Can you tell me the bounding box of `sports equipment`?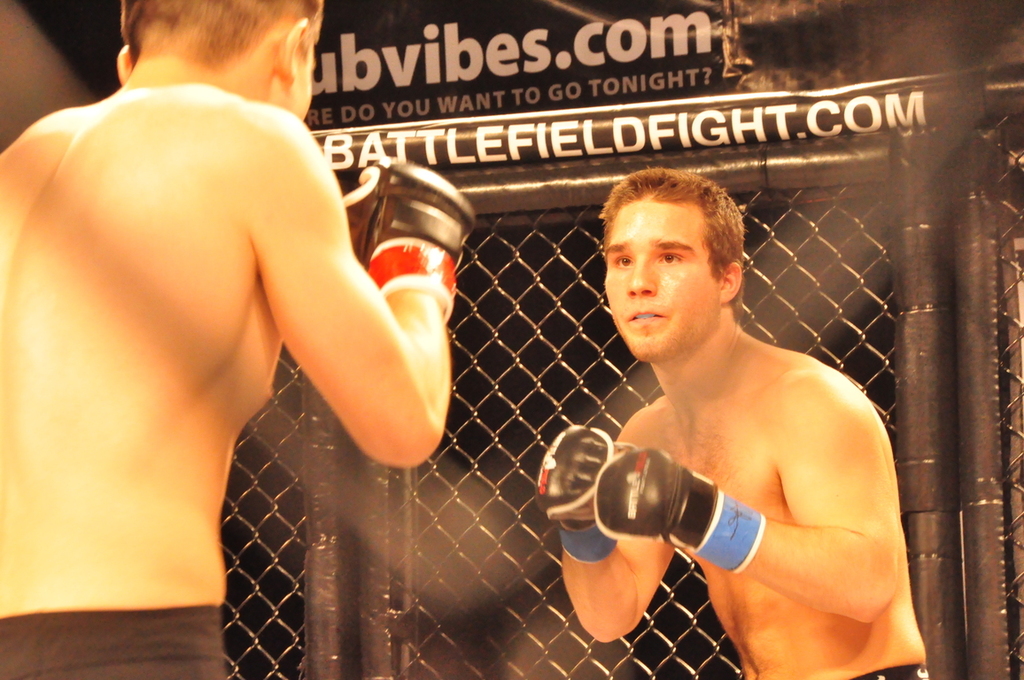
left=537, top=425, right=622, bottom=562.
